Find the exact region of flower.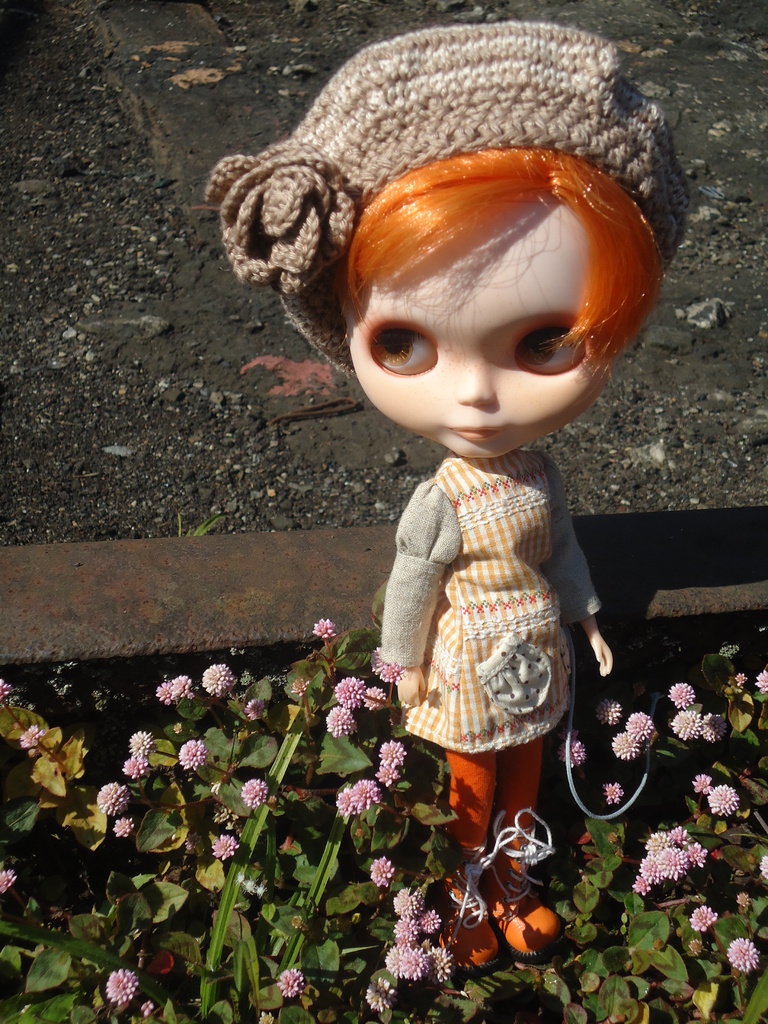
Exact region: rect(363, 981, 394, 1011).
